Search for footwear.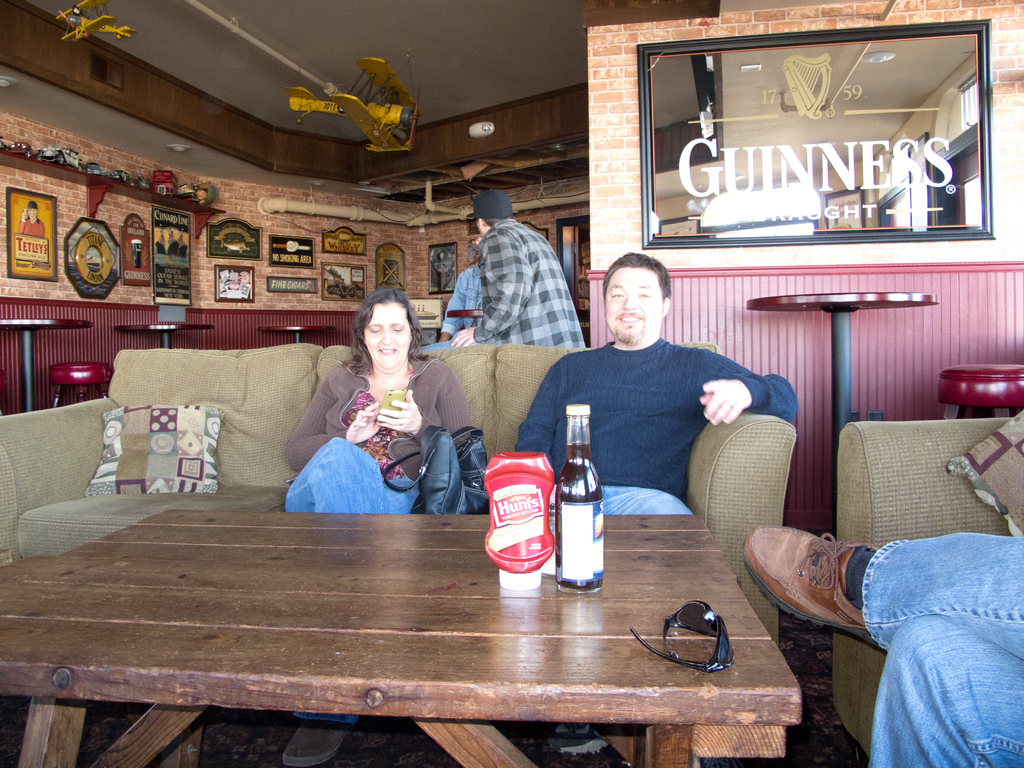
Found at <bbox>749, 534, 925, 665</bbox>.
